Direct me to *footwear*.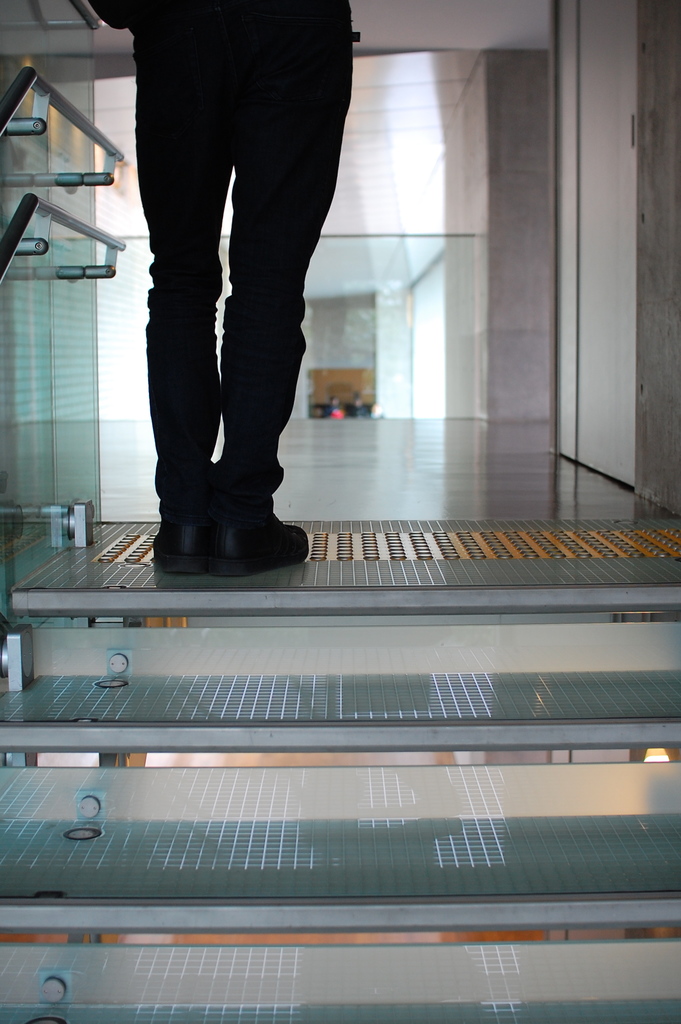
Direction: detection(212, 515, 316, 576).
